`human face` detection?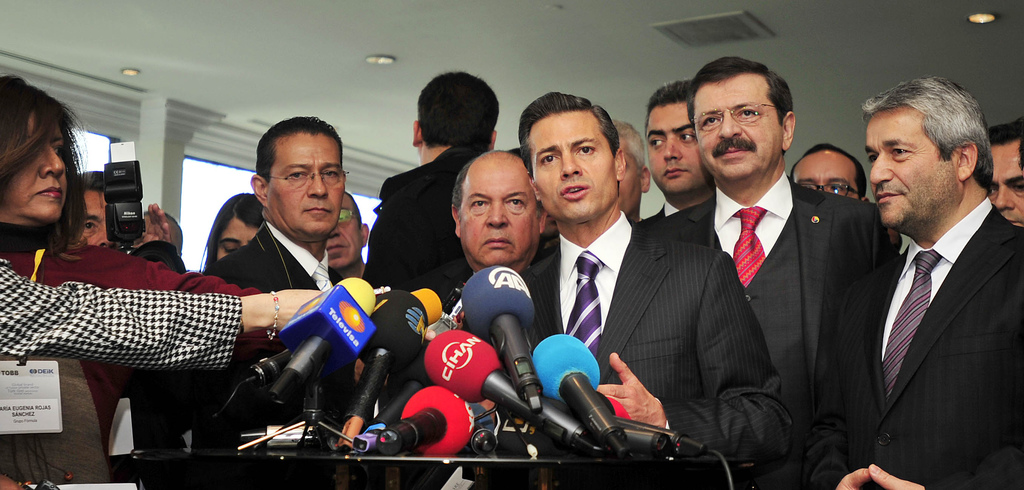
bbox=[790, 139, 856, 204]
